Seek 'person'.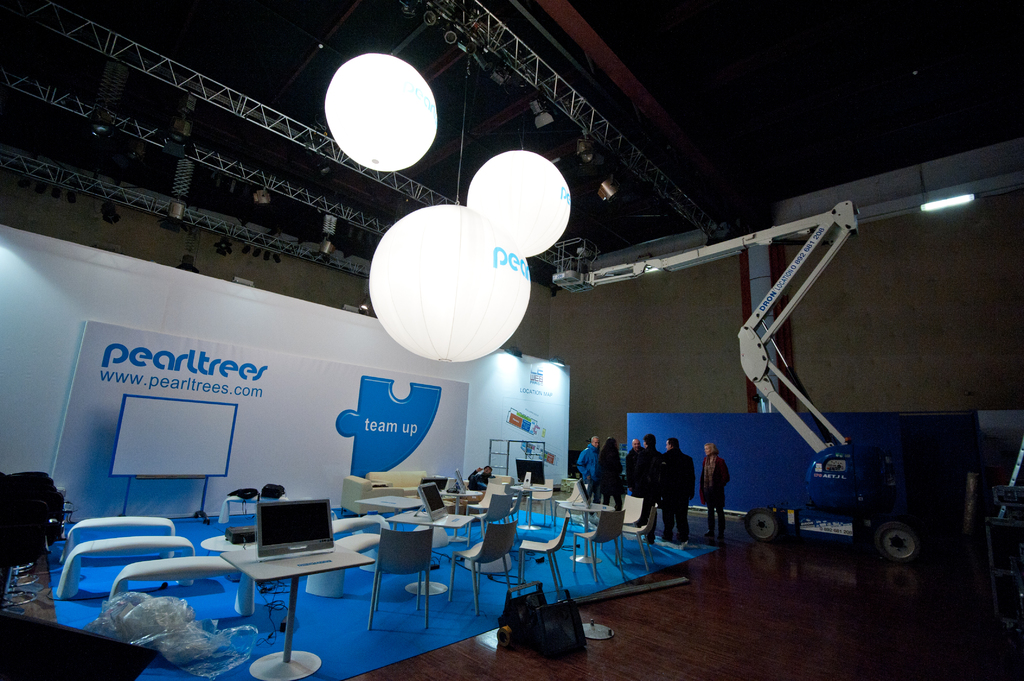
(x1=634, y1=430, x2=669, y2=549).
